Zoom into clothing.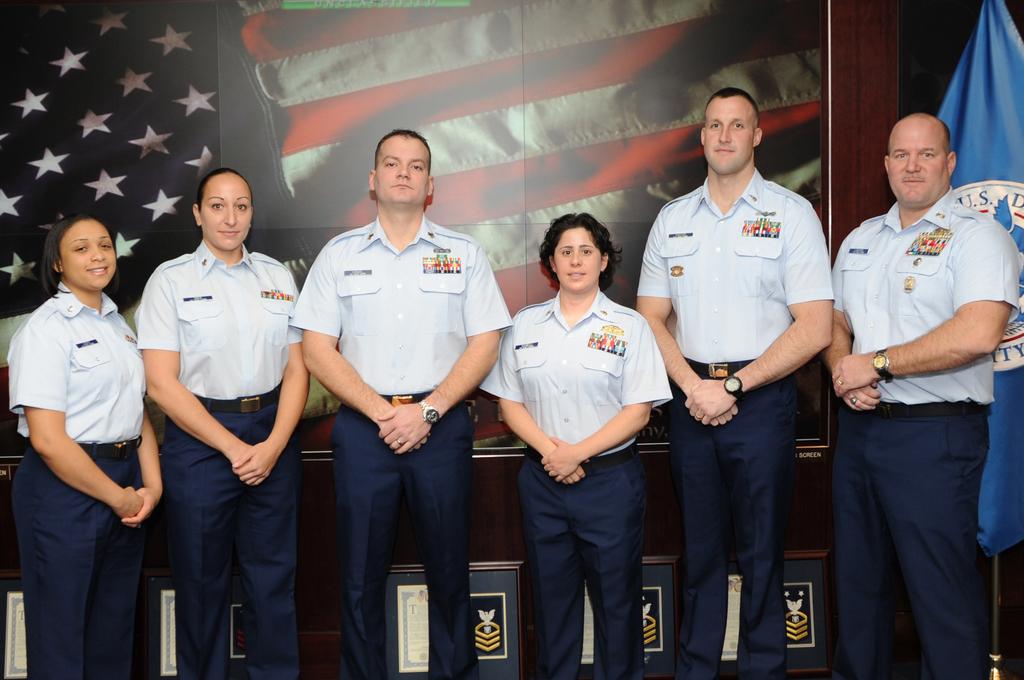
Zoom target: left=631, top=160, right=838, bottom=679.
